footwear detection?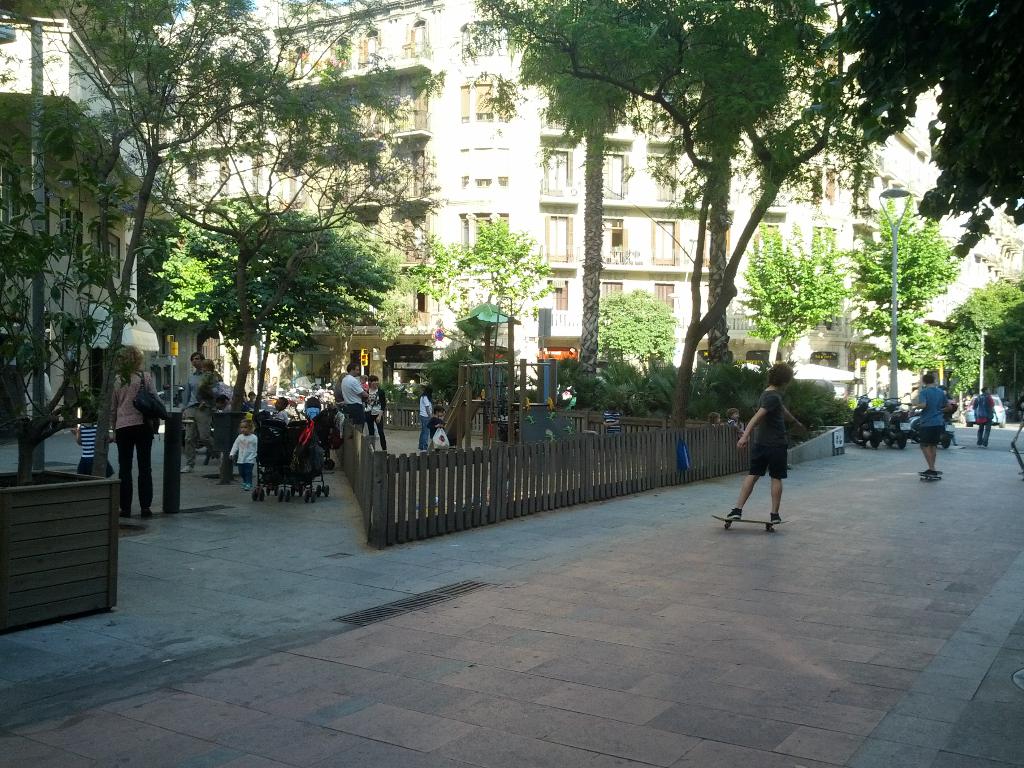
{"left": 724, "top": 508, "right": 743, "bottom": 521}
